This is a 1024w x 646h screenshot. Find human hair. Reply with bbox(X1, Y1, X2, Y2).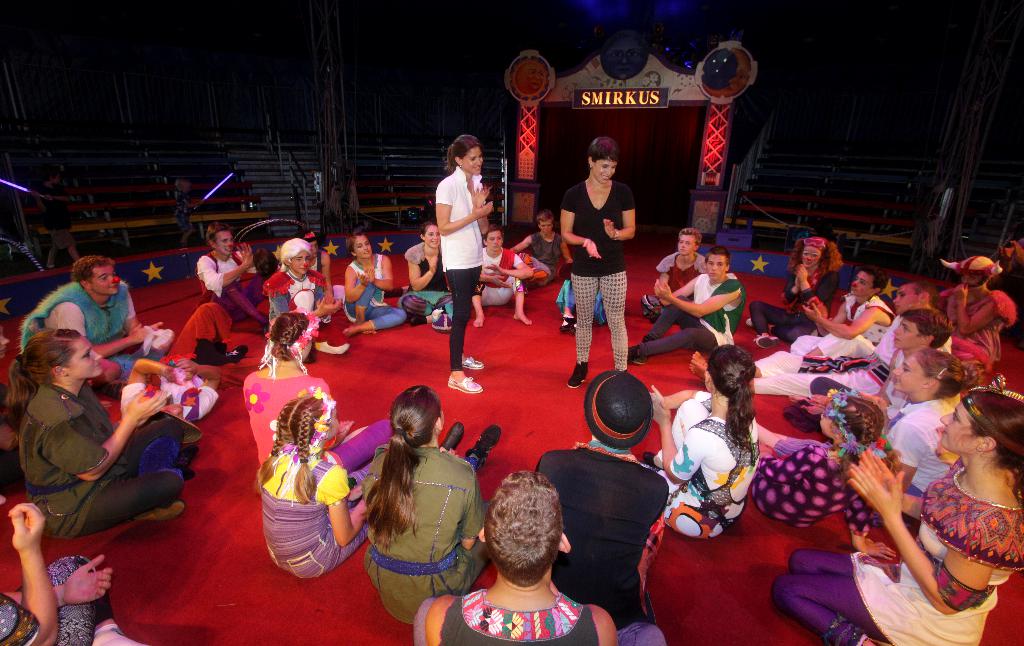
bbox(482, 223, 504, 243).
